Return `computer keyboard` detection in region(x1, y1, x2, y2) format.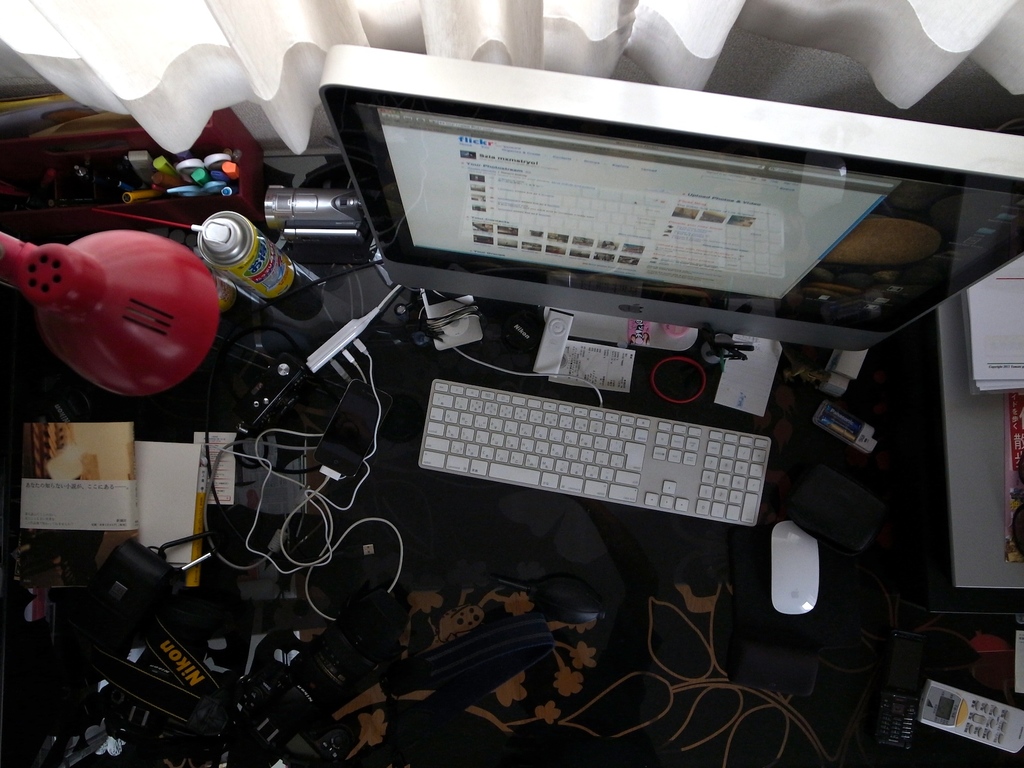
region(416, 306, 773, 530).
